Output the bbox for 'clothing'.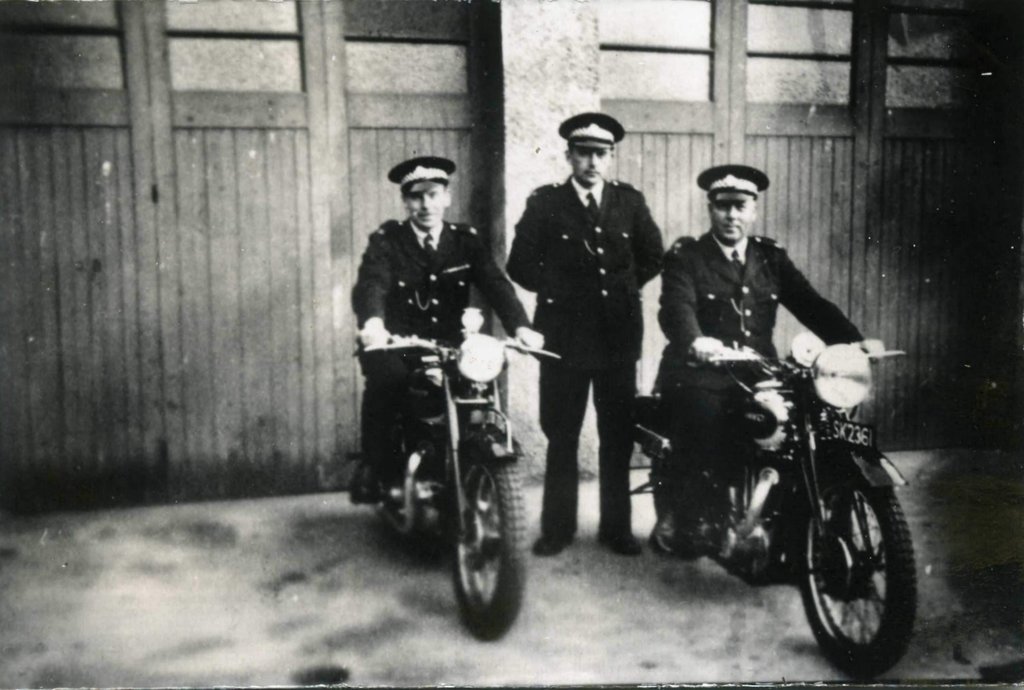
left=351, top=213, right=531, bottom=473.
